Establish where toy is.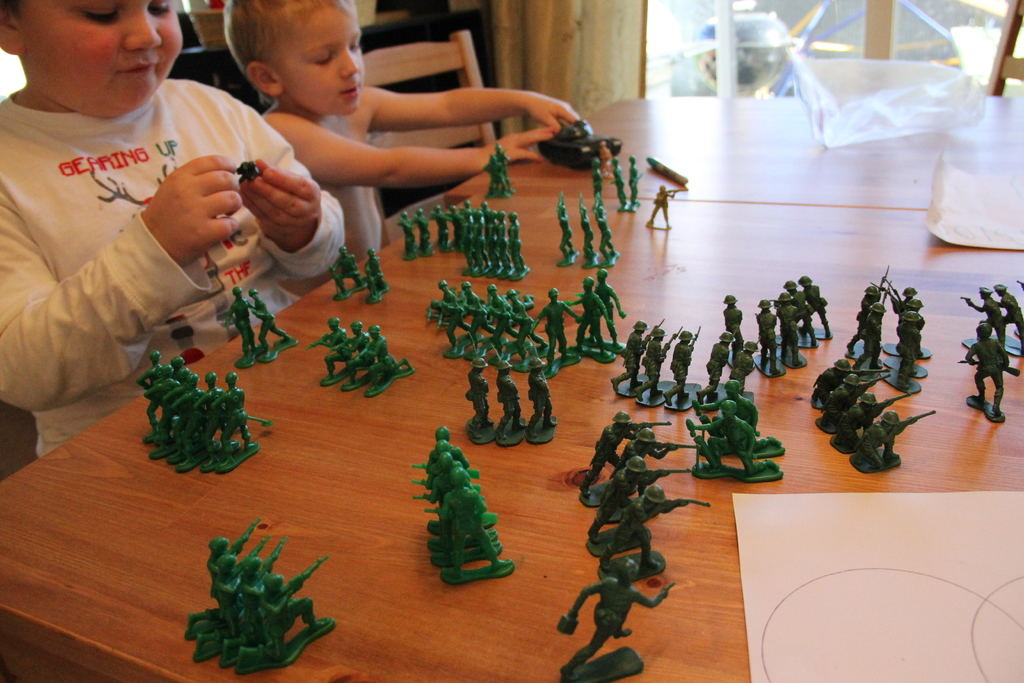
Established at 365:328:406:397.
